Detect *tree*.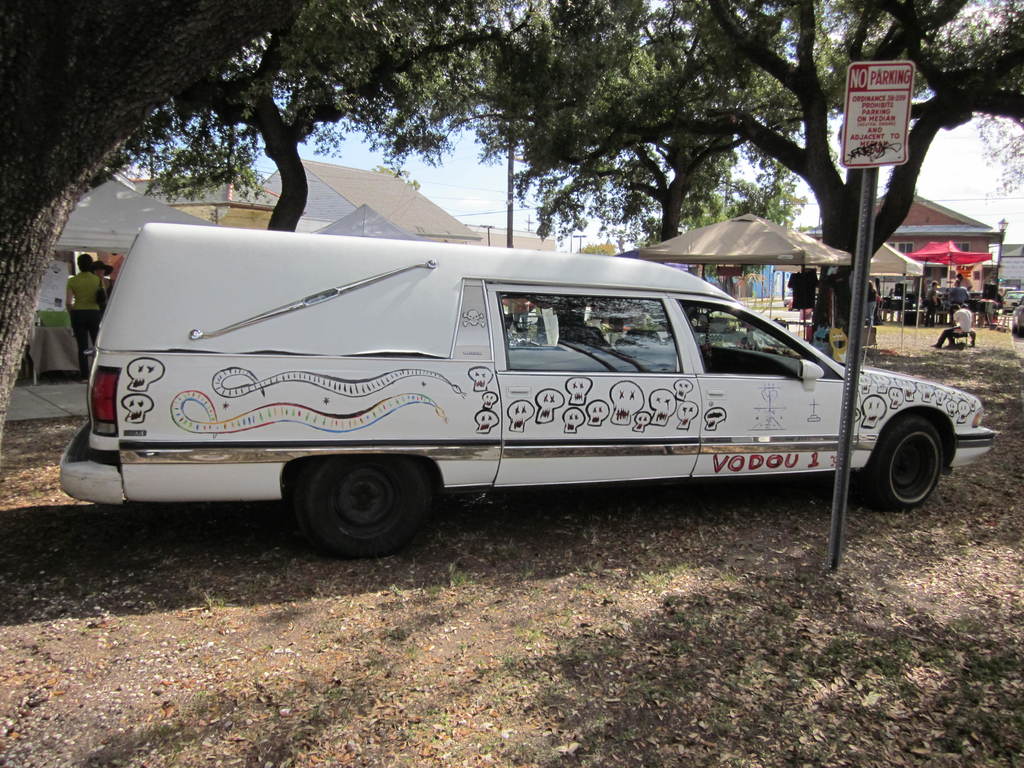
Detected at box=[591, 236, 620, 252].
